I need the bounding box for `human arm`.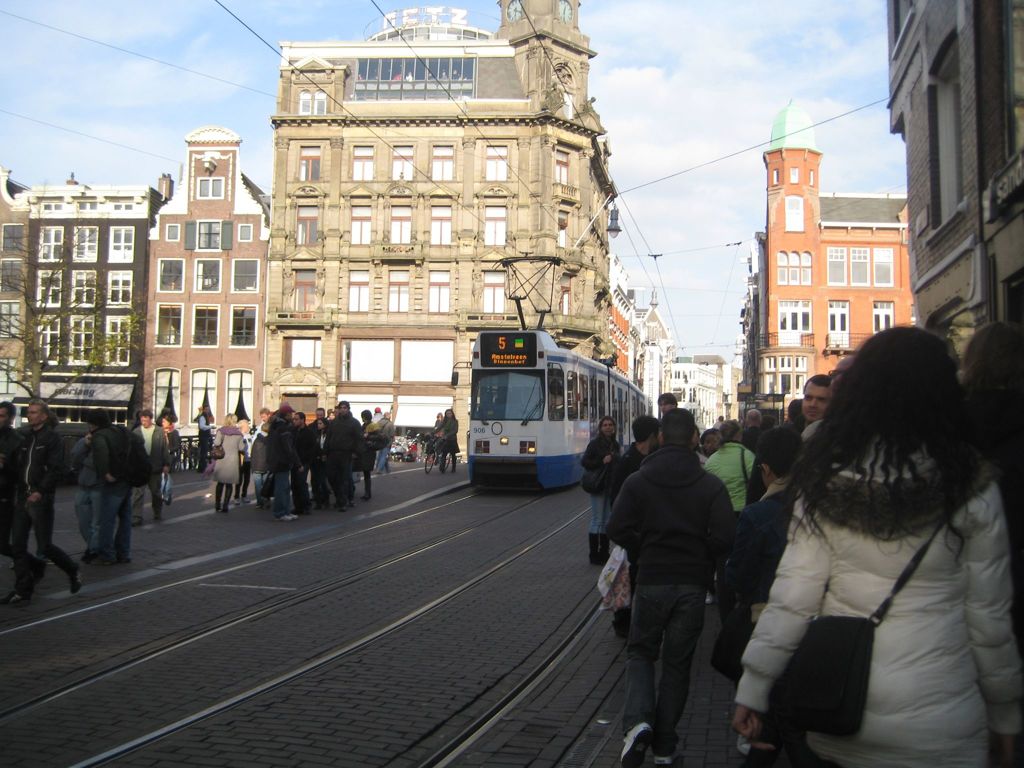
Here it is: bbox=(710, 485, 735, 545).
